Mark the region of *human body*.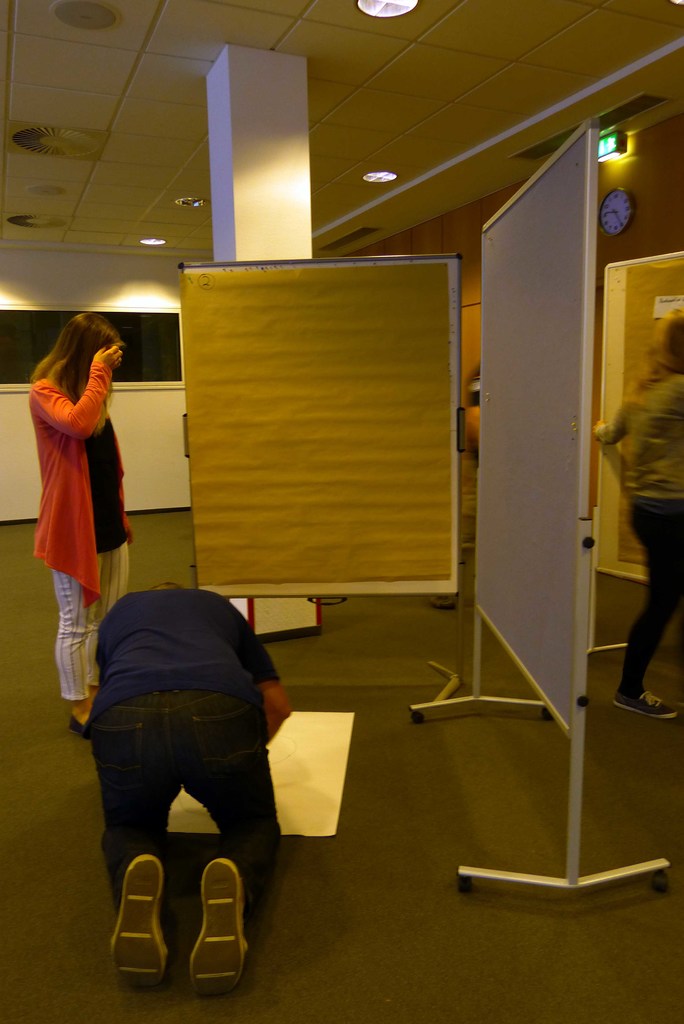
Region: left=74, top=520, right=298, bottom=995.
